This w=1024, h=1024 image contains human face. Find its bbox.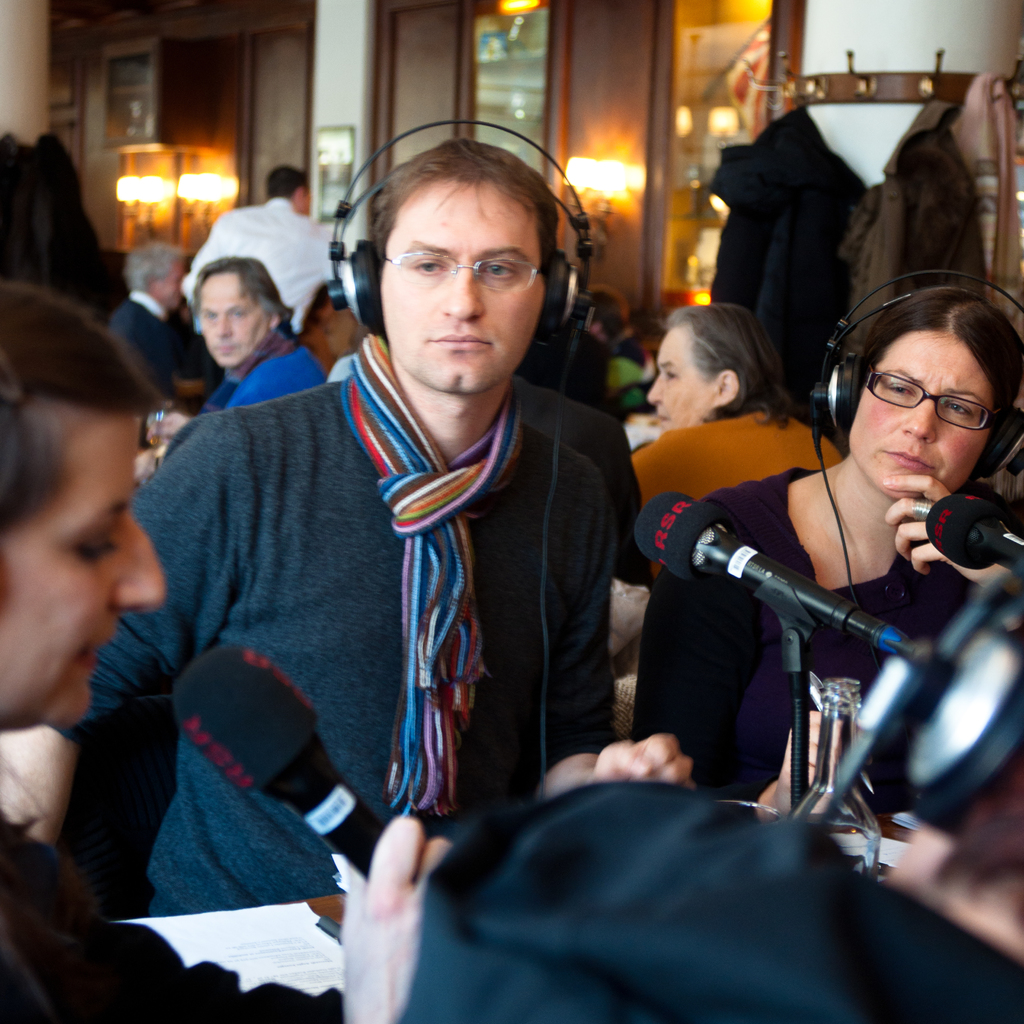
(200, 275, 267, 368).
